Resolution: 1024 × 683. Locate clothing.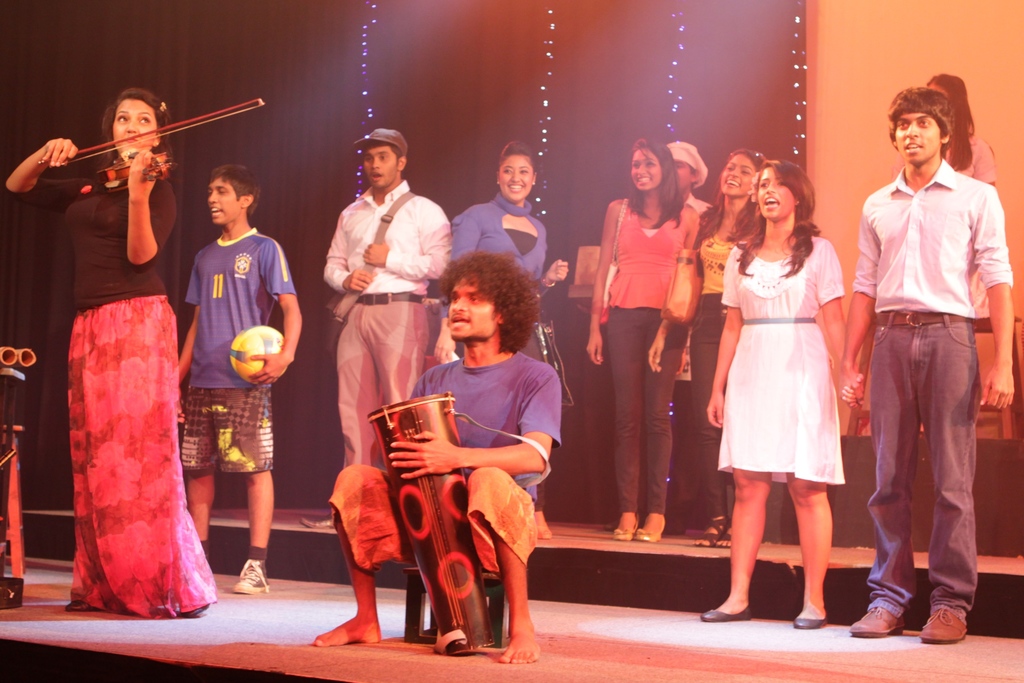
box(467, 185, 543, 308).
